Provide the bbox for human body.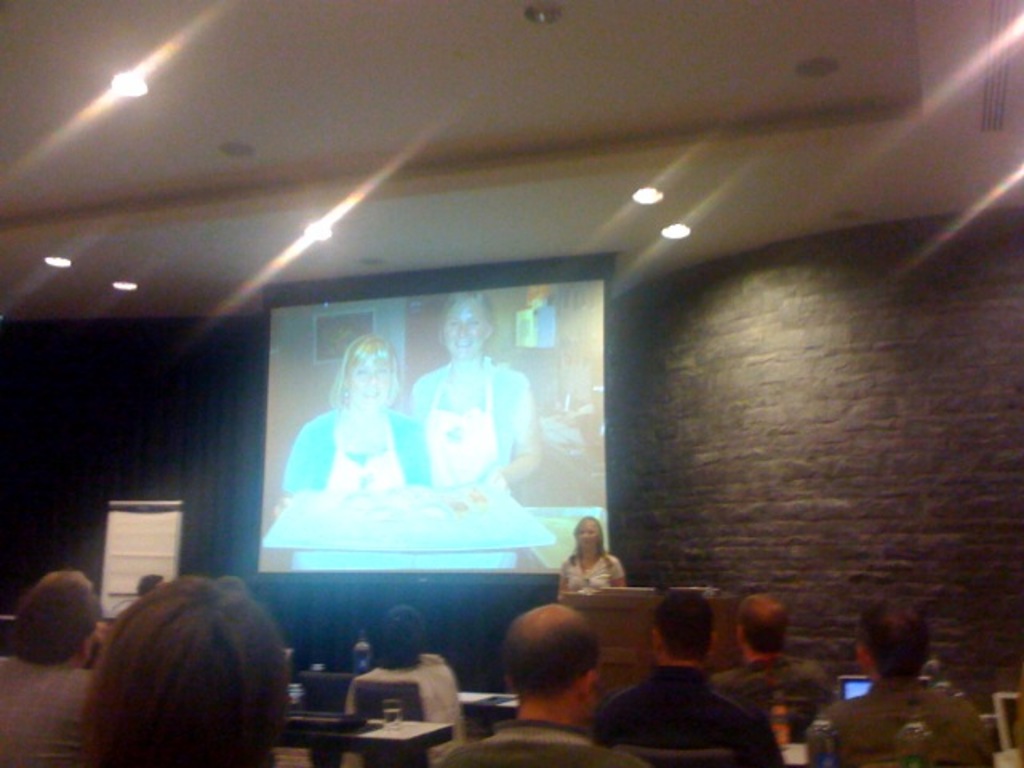
x1=429 y1=722 x2=664 y2=766.
